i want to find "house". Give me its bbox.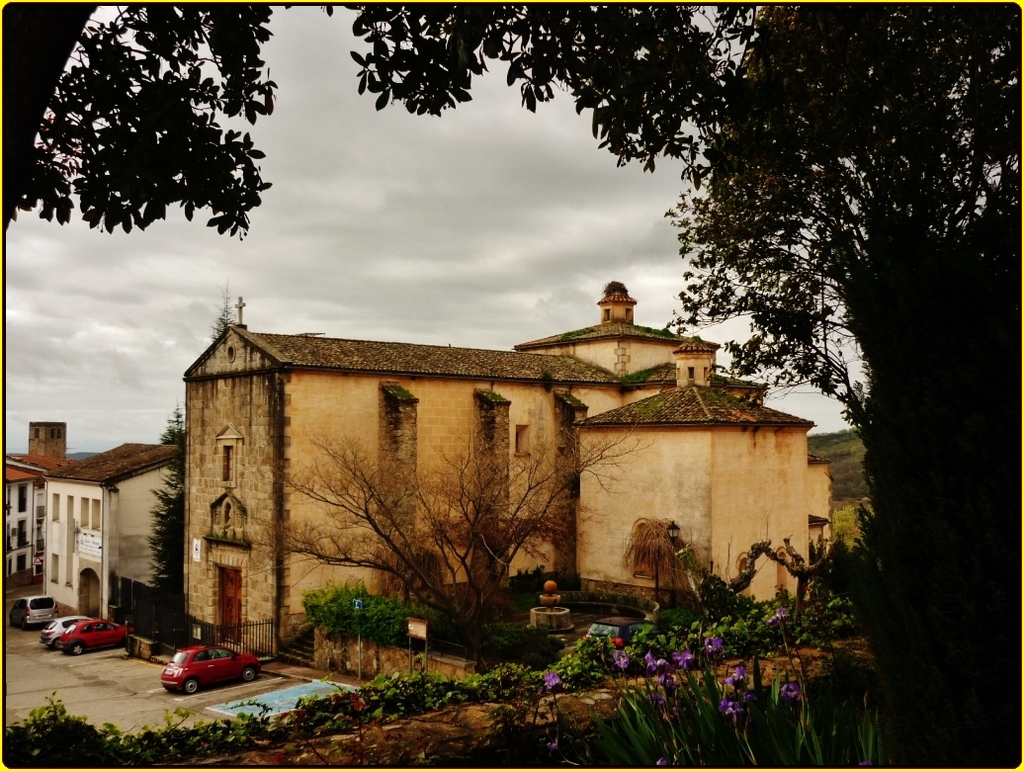
809 457 831 559.
